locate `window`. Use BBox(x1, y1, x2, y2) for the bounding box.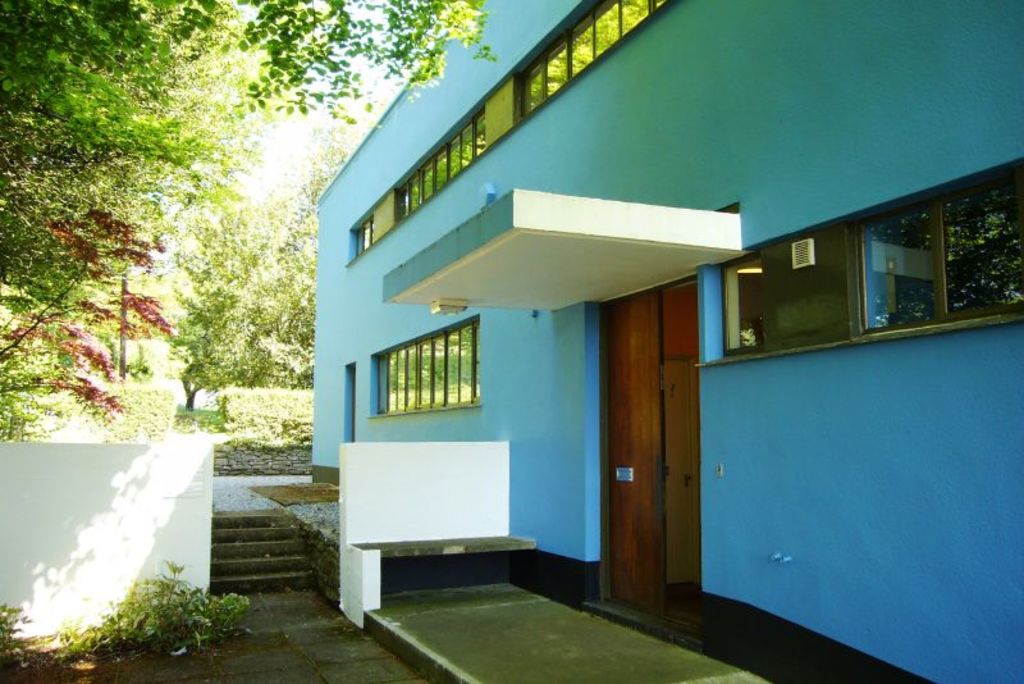
BBox(347, 0, 680, 261).
